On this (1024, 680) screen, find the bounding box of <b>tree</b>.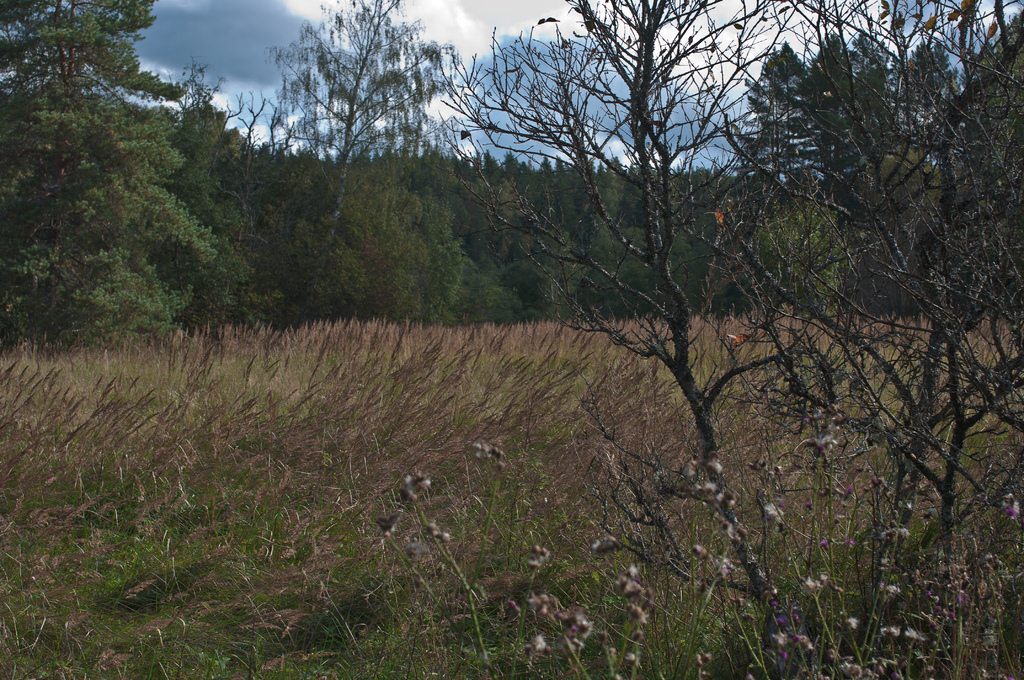
Bounding box: {"x1": 758, "y1": 25, "x2": 957, "y2": 279}.
